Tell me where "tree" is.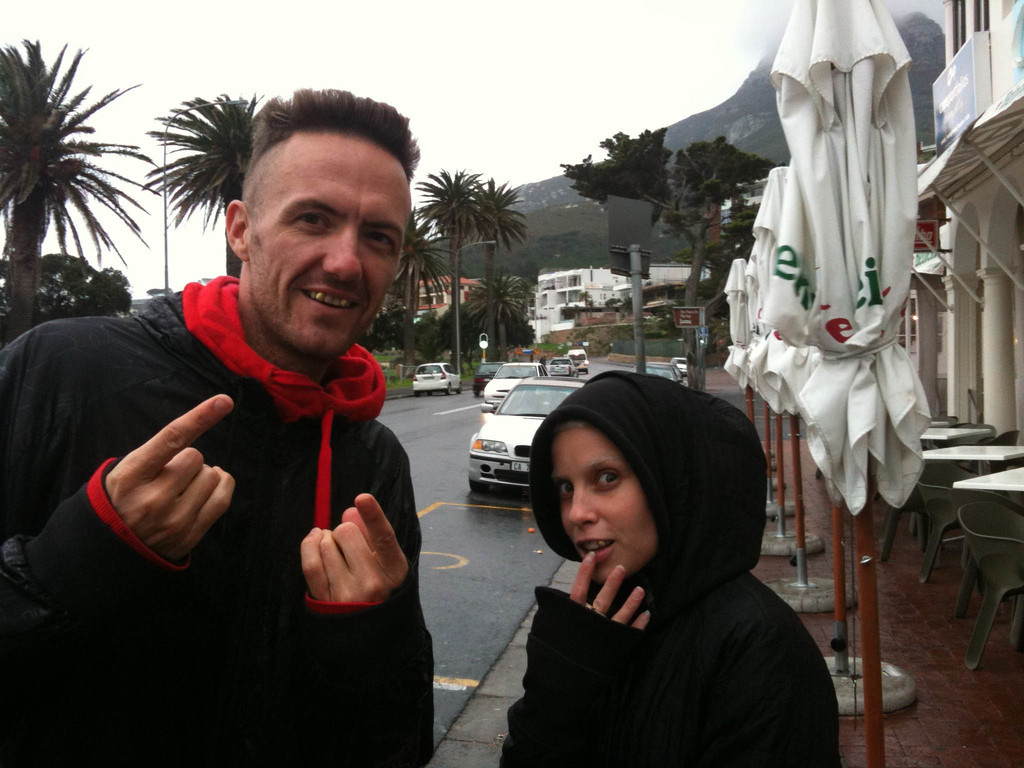
"tree" is at left=406, top=303, right=447, bottom=365.
